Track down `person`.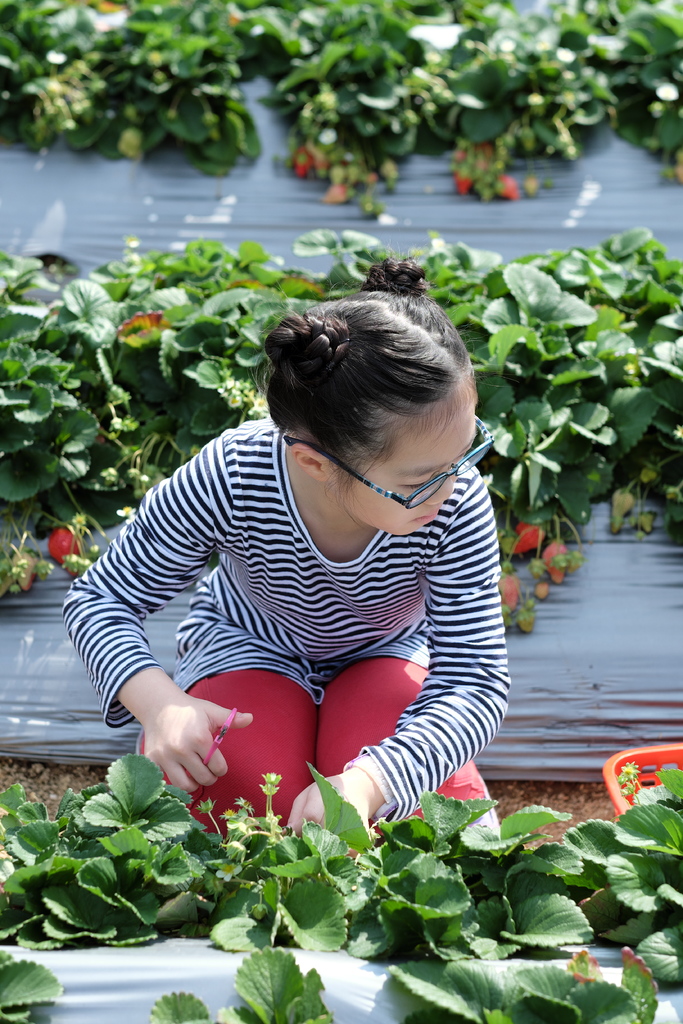
Tracked to 62 265 527 920.
